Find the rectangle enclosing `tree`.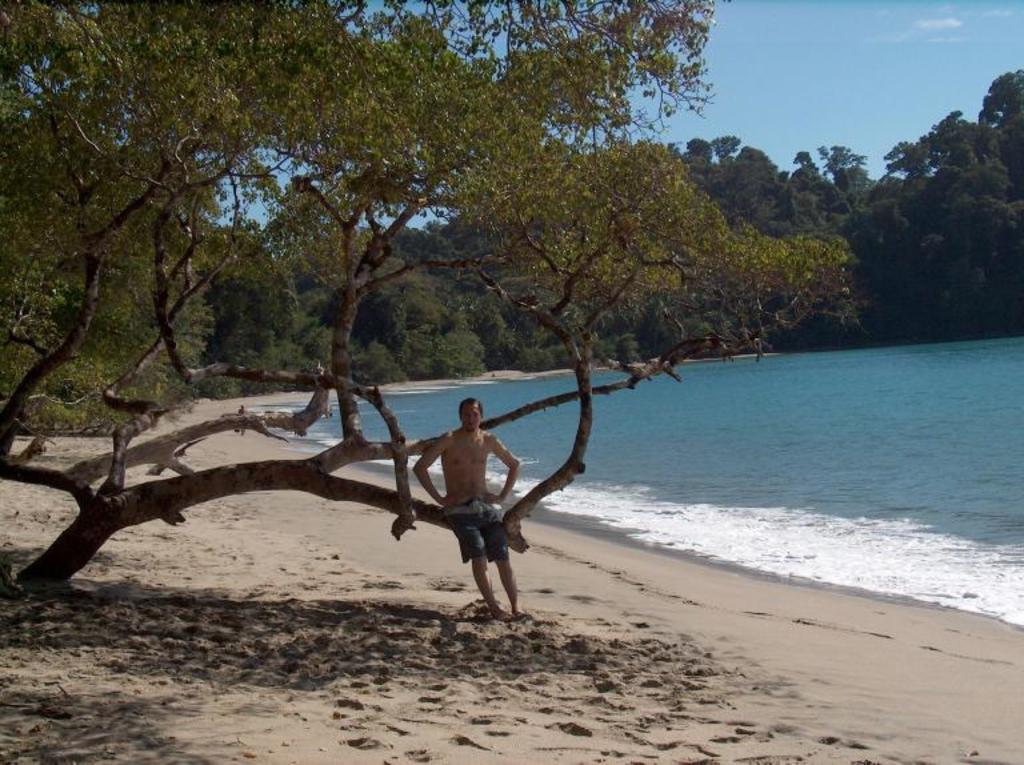
bbox=(775, 160, 859, 281).
